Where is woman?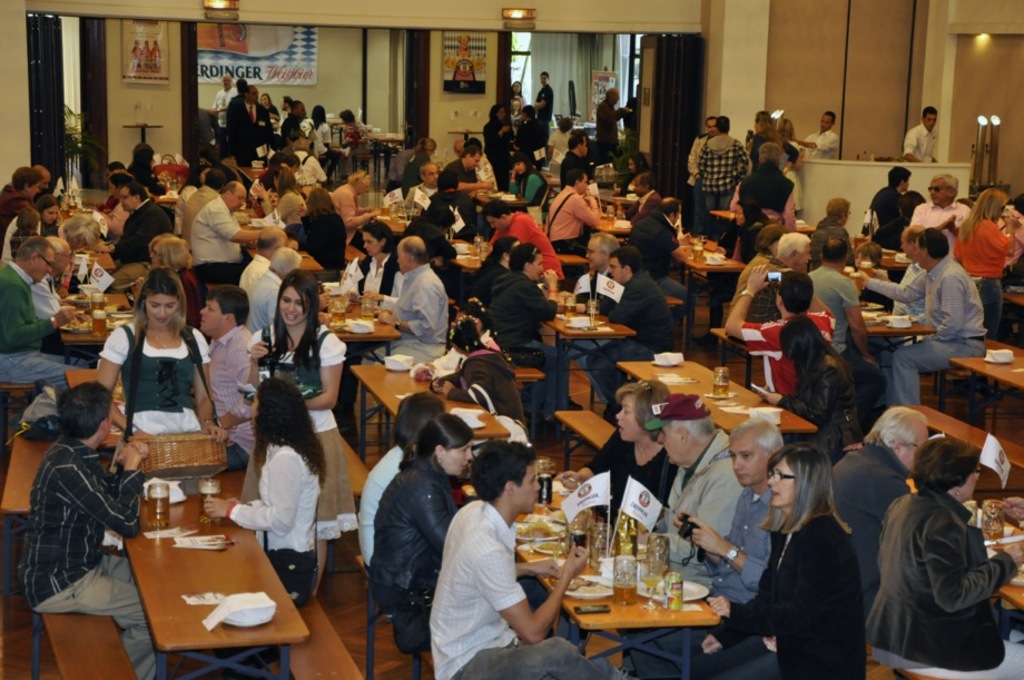
x1=343 y1=221 x2=411 y2=307.
